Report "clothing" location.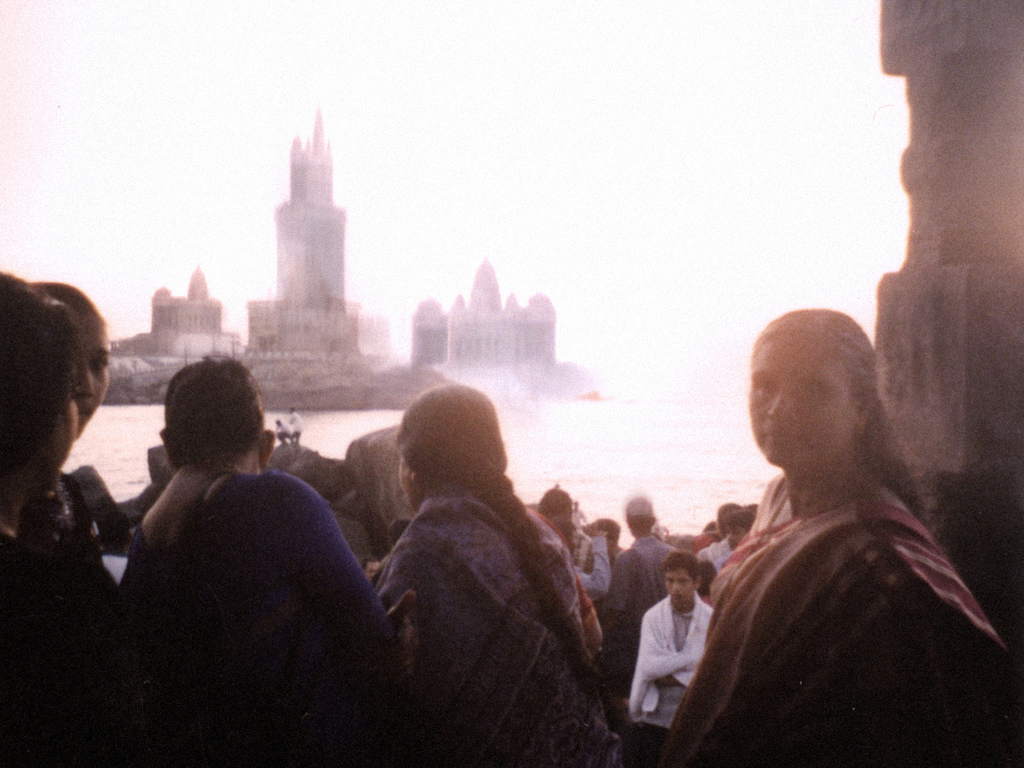
Report: [left=114, top=471, right=359, bottom=765].
